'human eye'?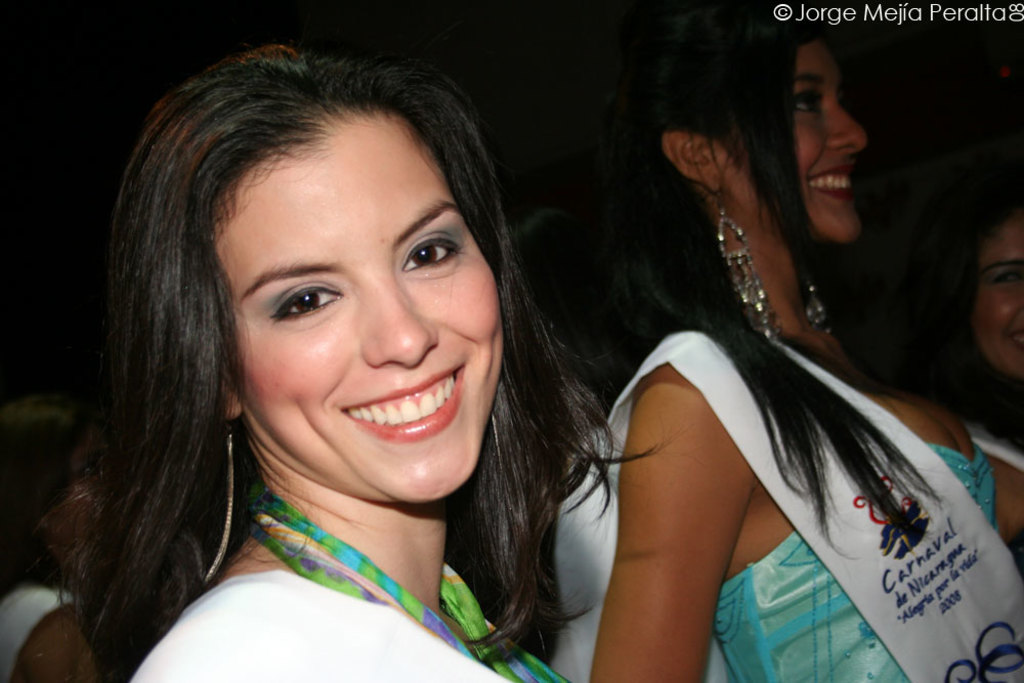
[x1=244, y1=274, x2=343, y2=334]
